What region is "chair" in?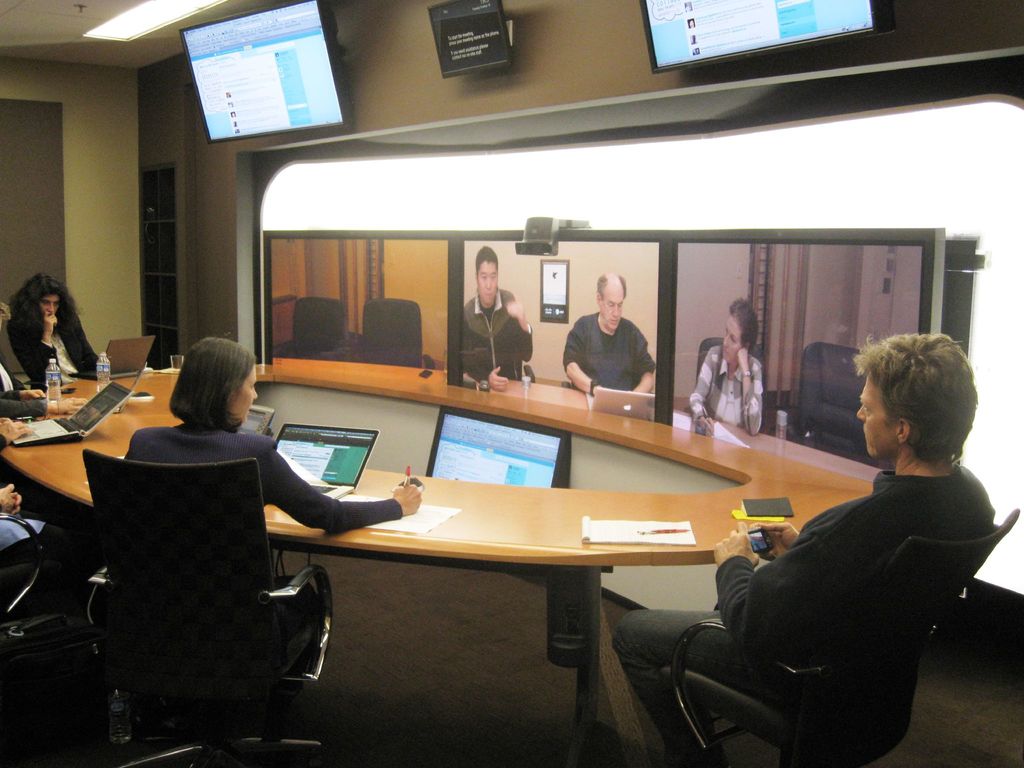
695/337/726/383.
